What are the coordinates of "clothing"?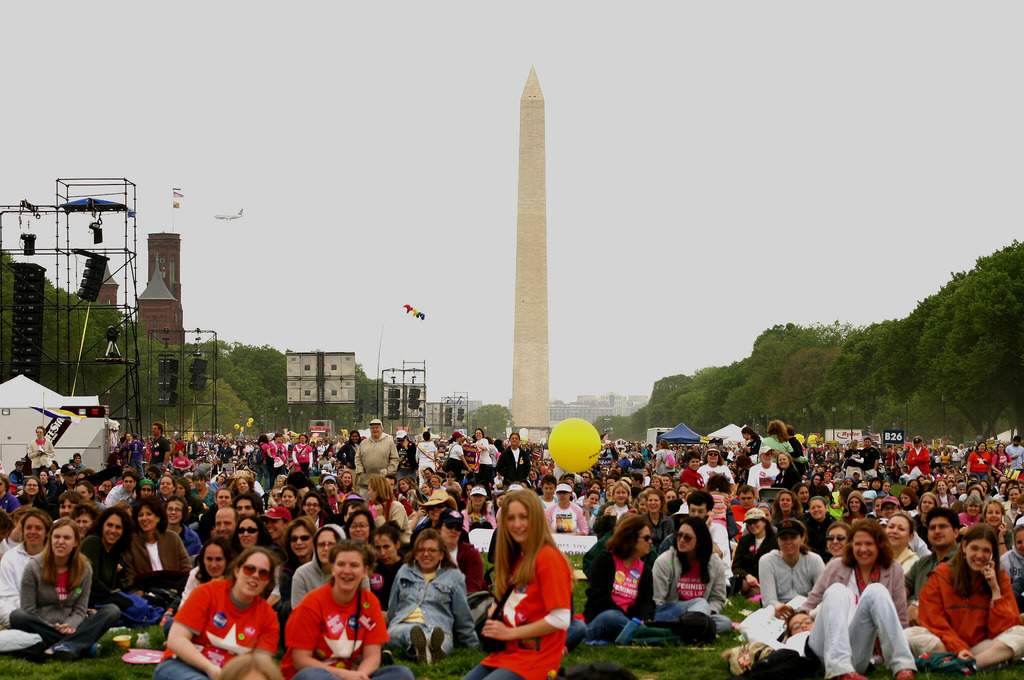
bbox(640, 505, 666, 533).
